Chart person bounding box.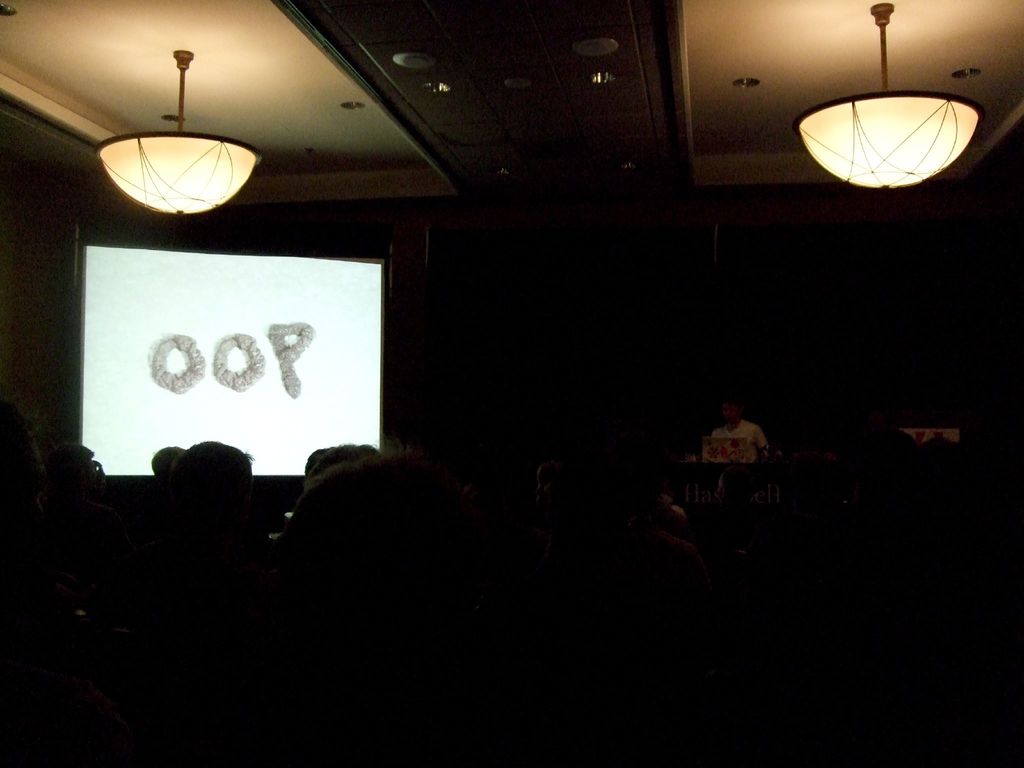
Charted: 702, 394, 782, 492.
